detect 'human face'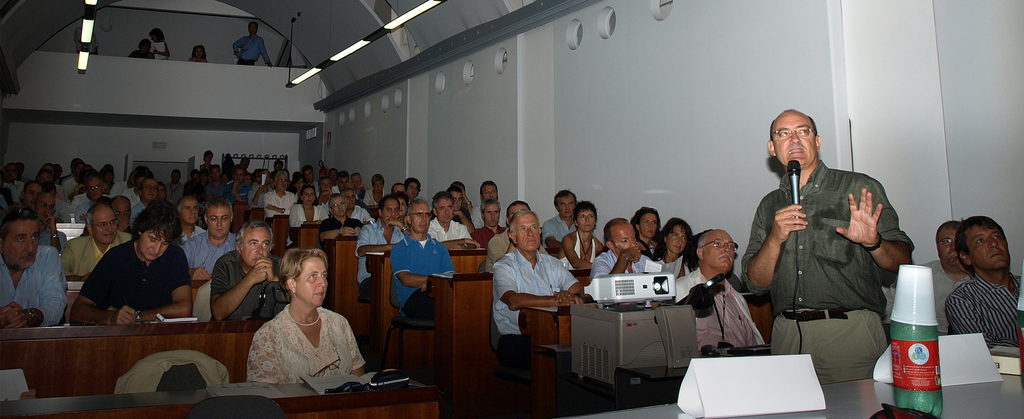
region(964, 224, 1011, 270)
